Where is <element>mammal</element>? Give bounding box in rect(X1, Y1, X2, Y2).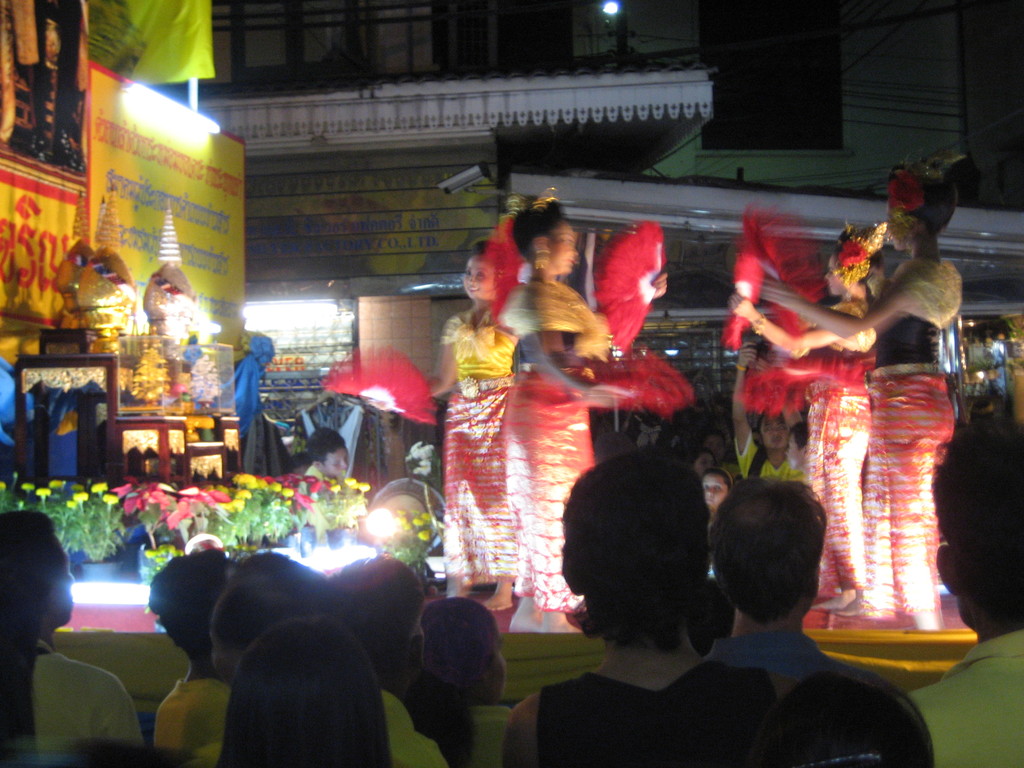
rect(735, 343, 806, 486).
